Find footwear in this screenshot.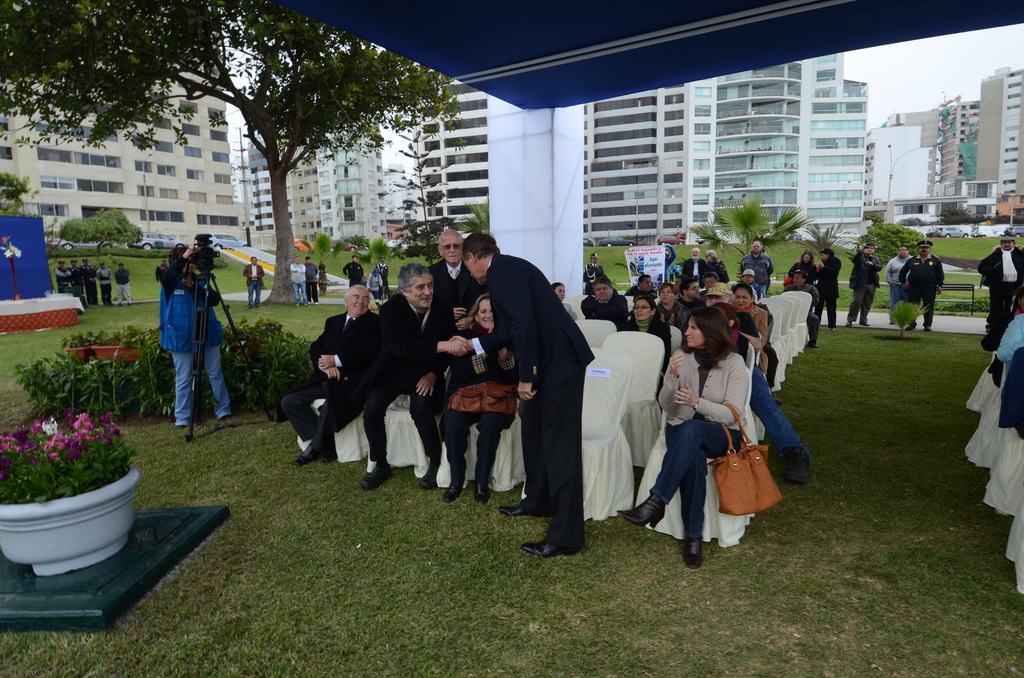
The bounding box for footwear is rect(440, 480, 459, 499).
